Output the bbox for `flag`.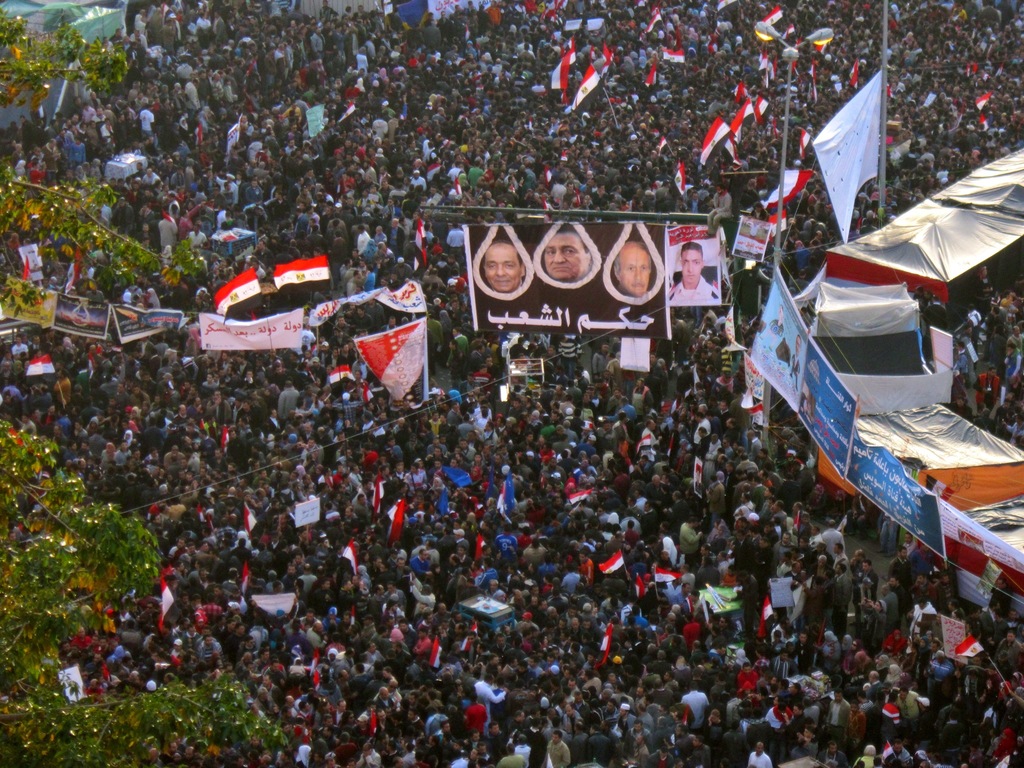
locate(634, 431, 652, 456).
